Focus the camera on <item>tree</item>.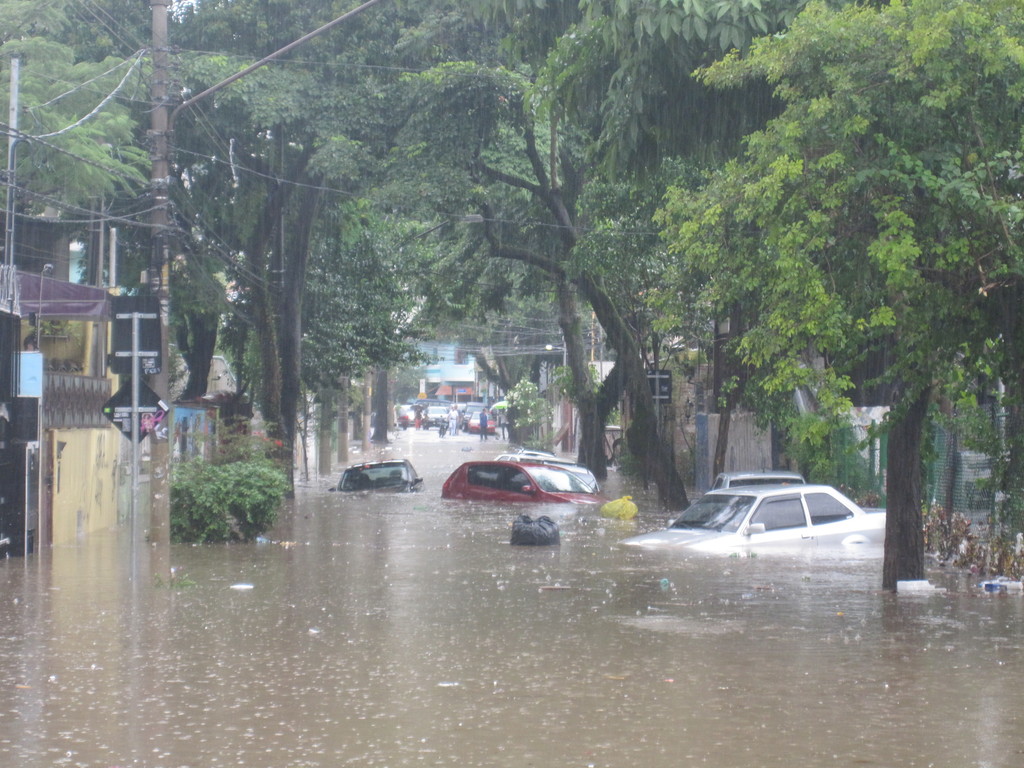
Focus region: box(654, 9, 1023, 592).
